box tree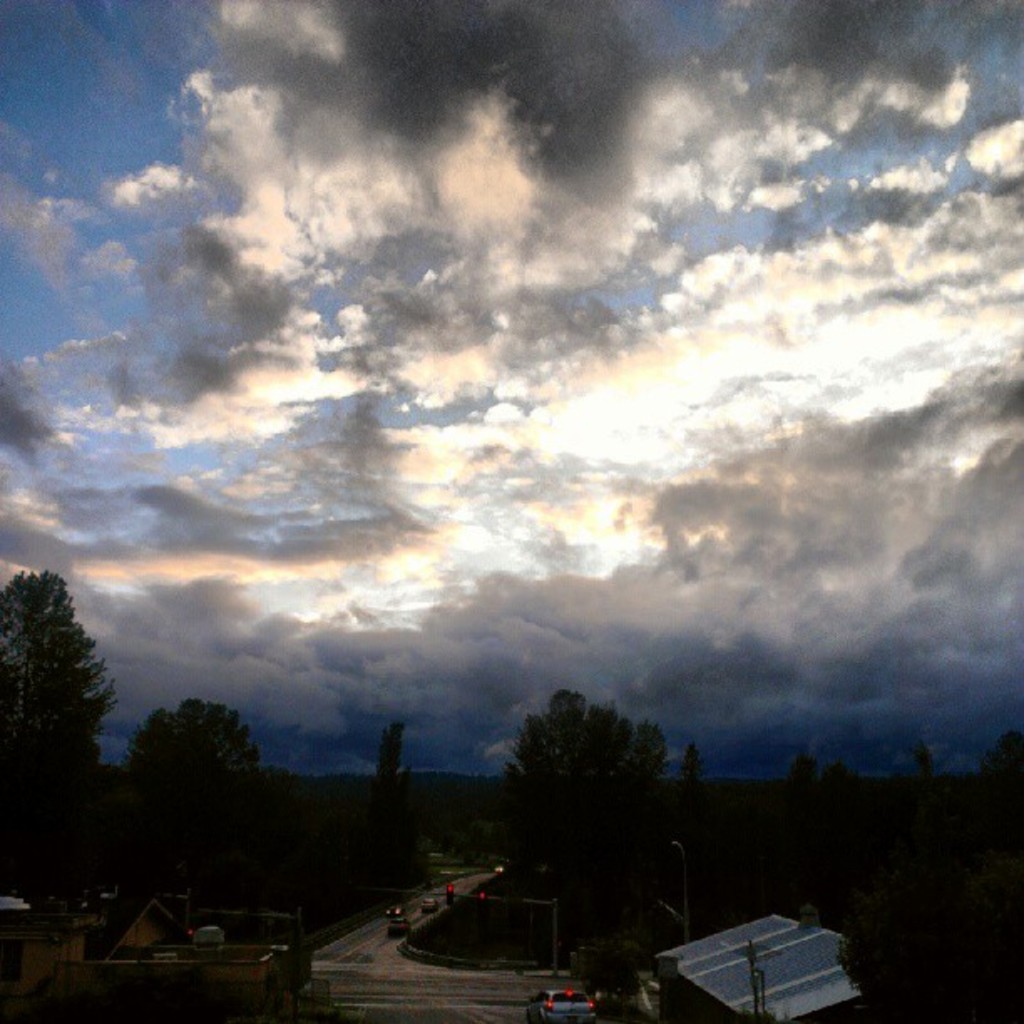
[x1=982, y1=728, x2=1022, y2=780]
